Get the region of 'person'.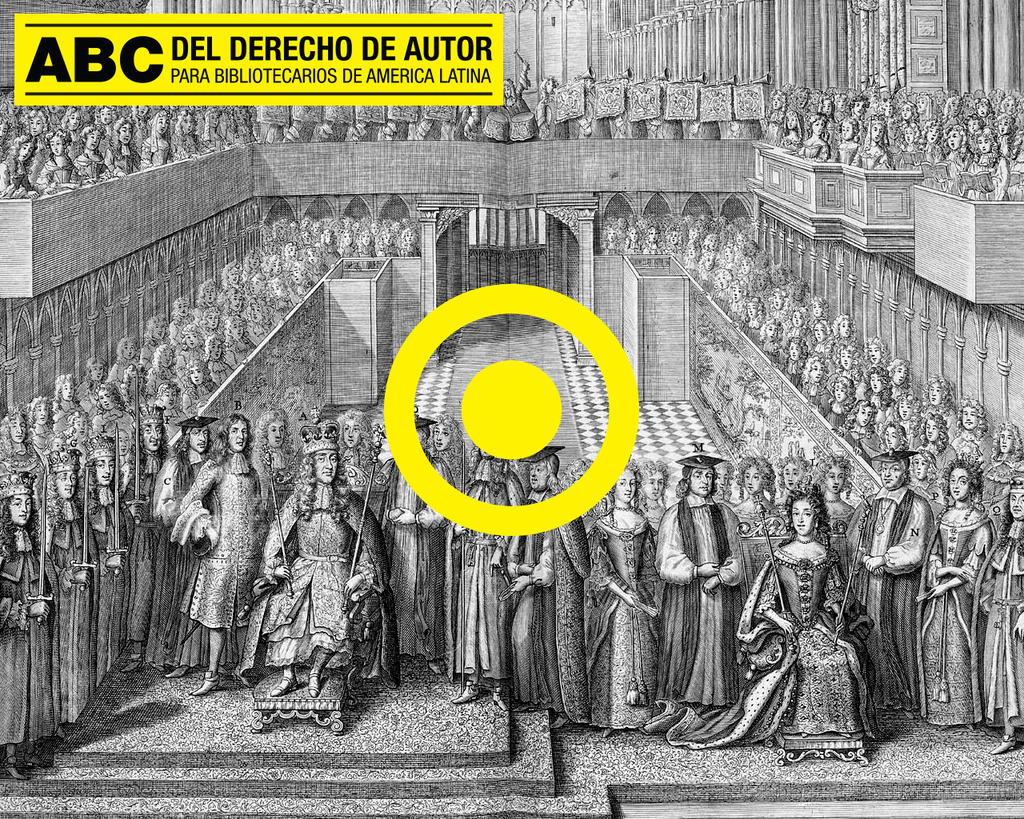
crop(263, 420, 374, 698).
